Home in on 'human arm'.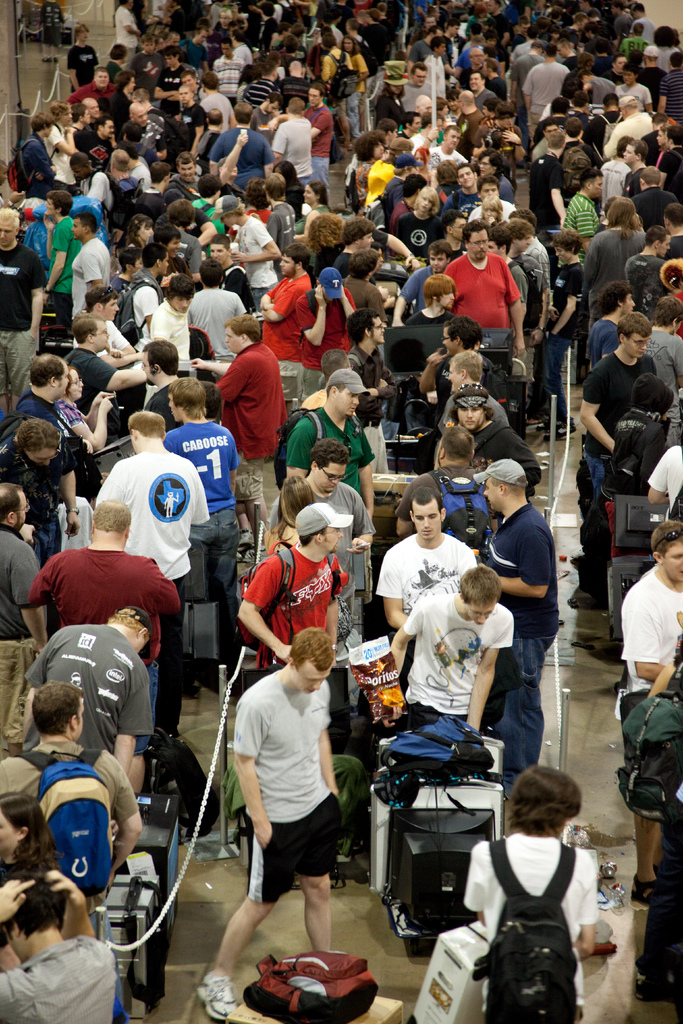
Homed in at (499,46,509,81).
